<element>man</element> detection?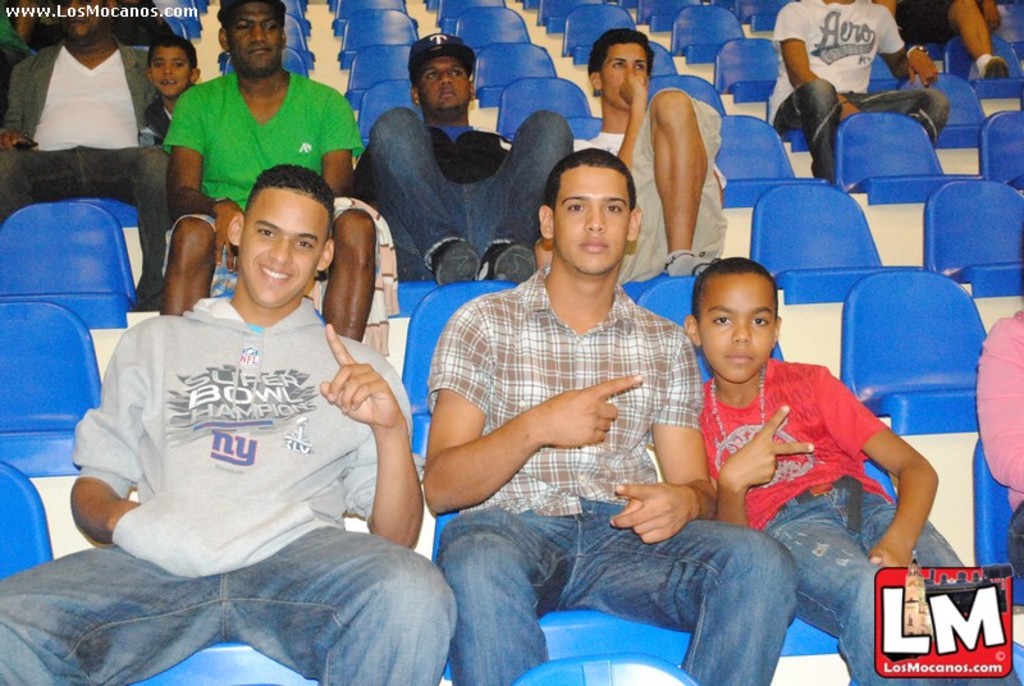
box=[0, 164, 461, 685]
